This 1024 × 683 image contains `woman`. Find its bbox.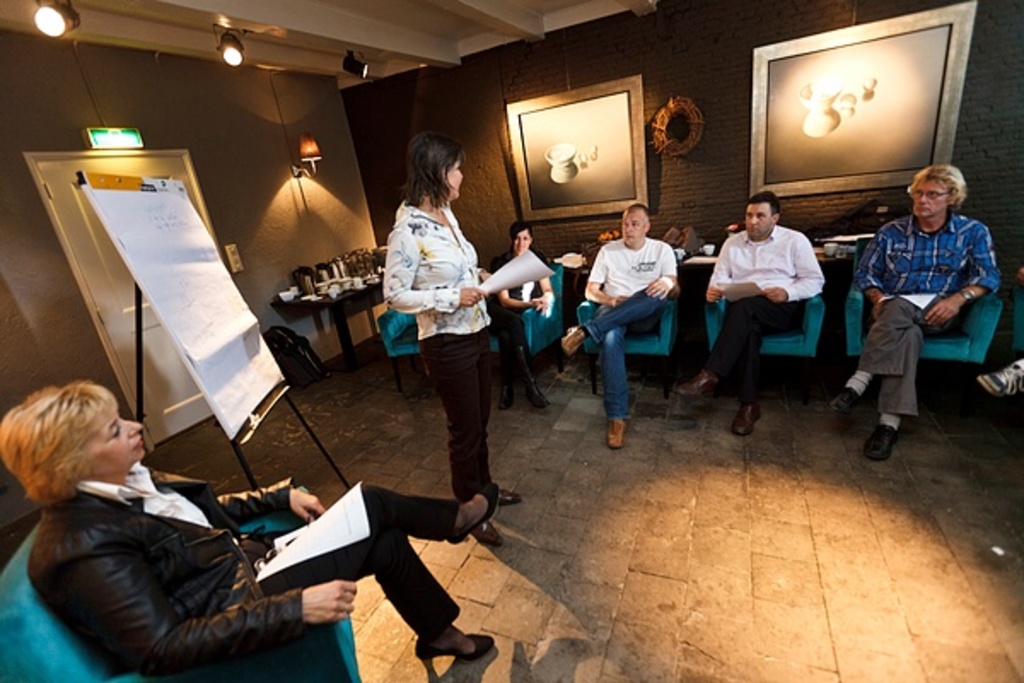
[left=370, top=128, right=519, bottom=548].
